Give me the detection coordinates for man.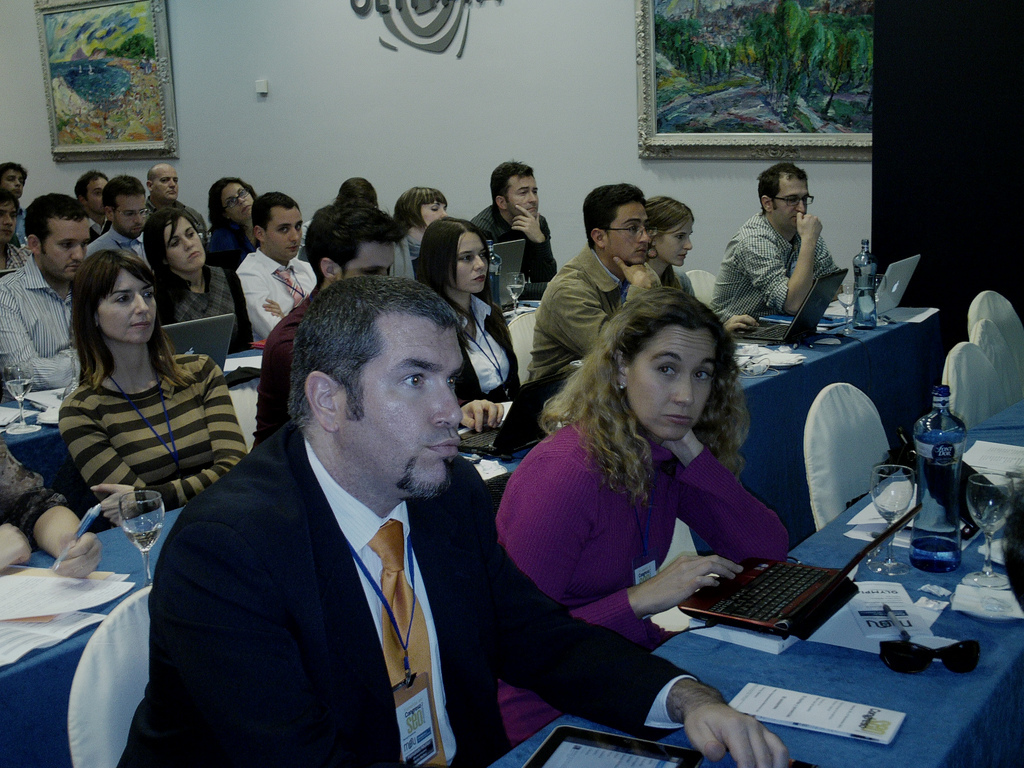
88,173,158,272.
